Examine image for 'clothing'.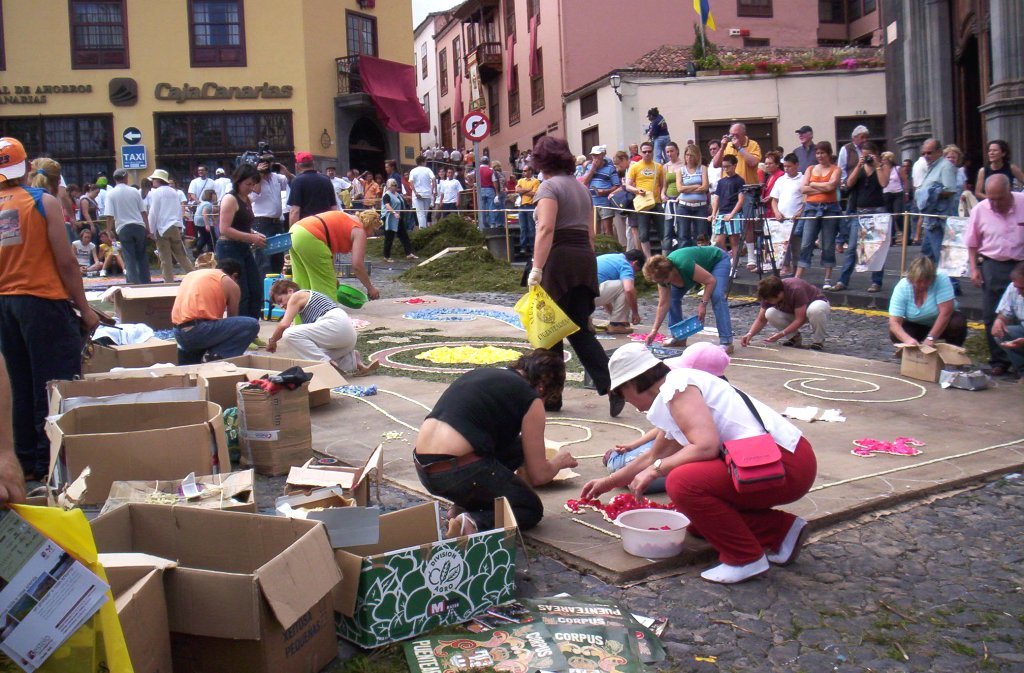
Examination result: 791:164:847:277.
